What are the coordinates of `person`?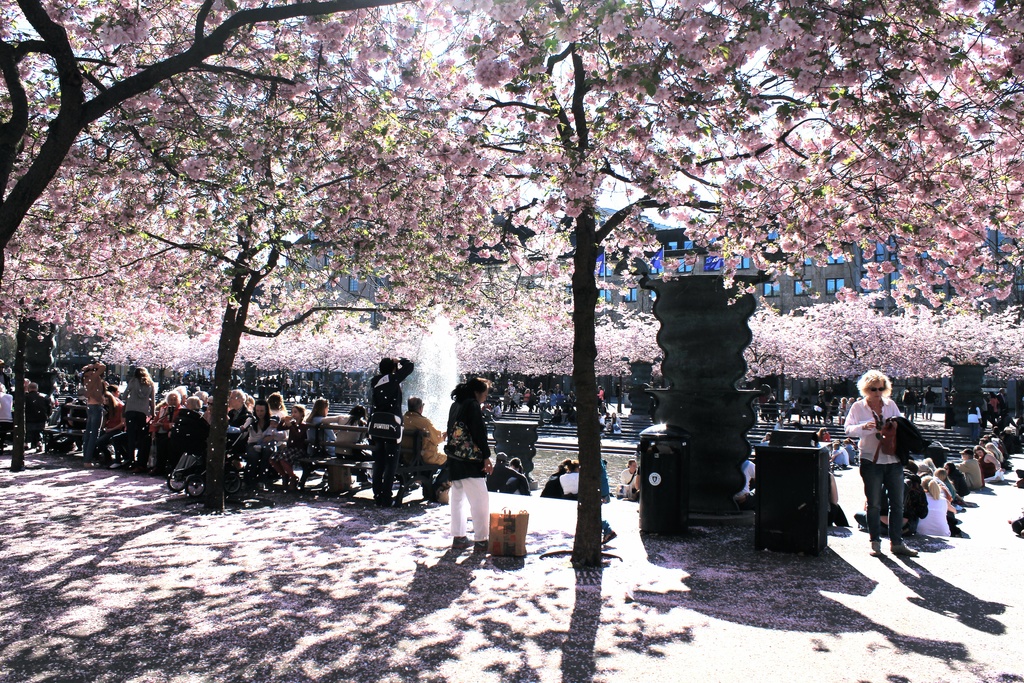
BBox(303, 396, 340, 461).
